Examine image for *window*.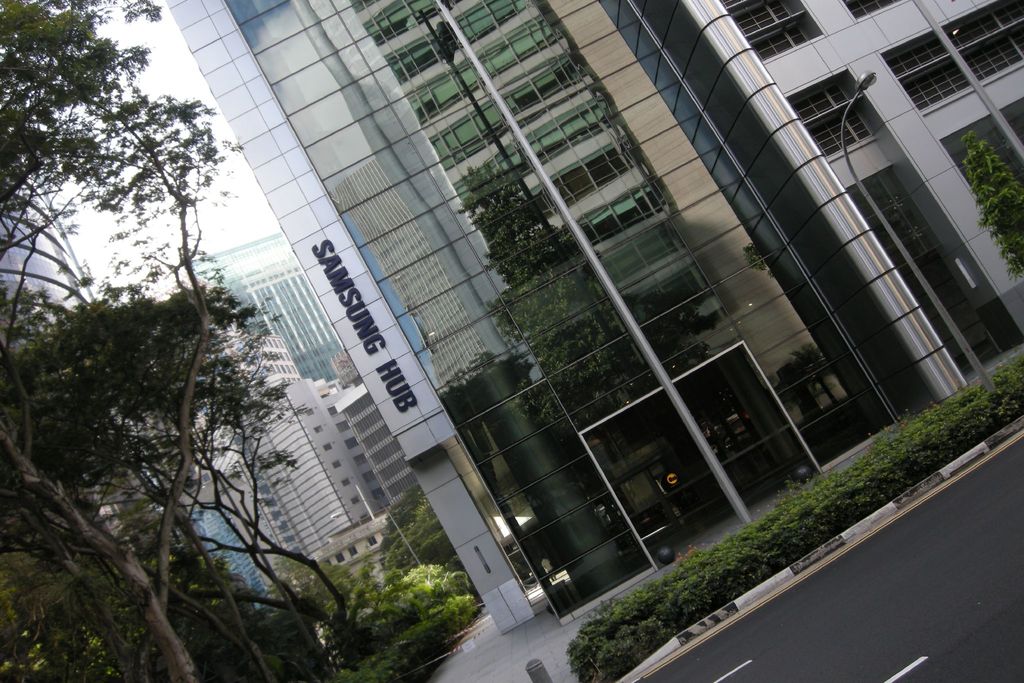
Examination result: 500 52 620 136.
